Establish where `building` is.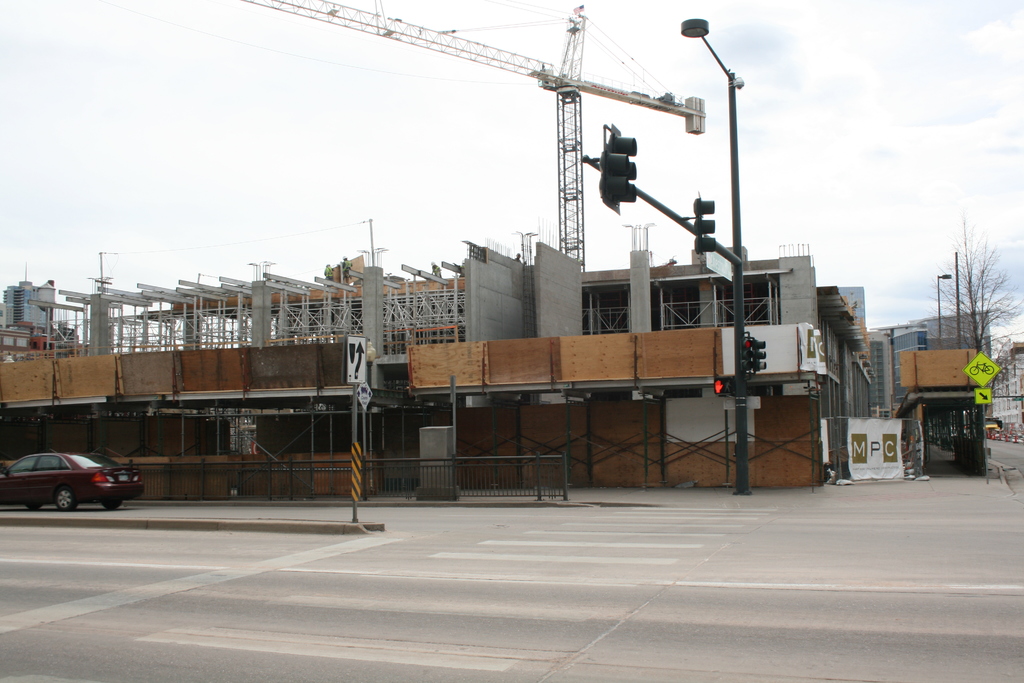
Established at locate(993, 356, 1023, 421).
